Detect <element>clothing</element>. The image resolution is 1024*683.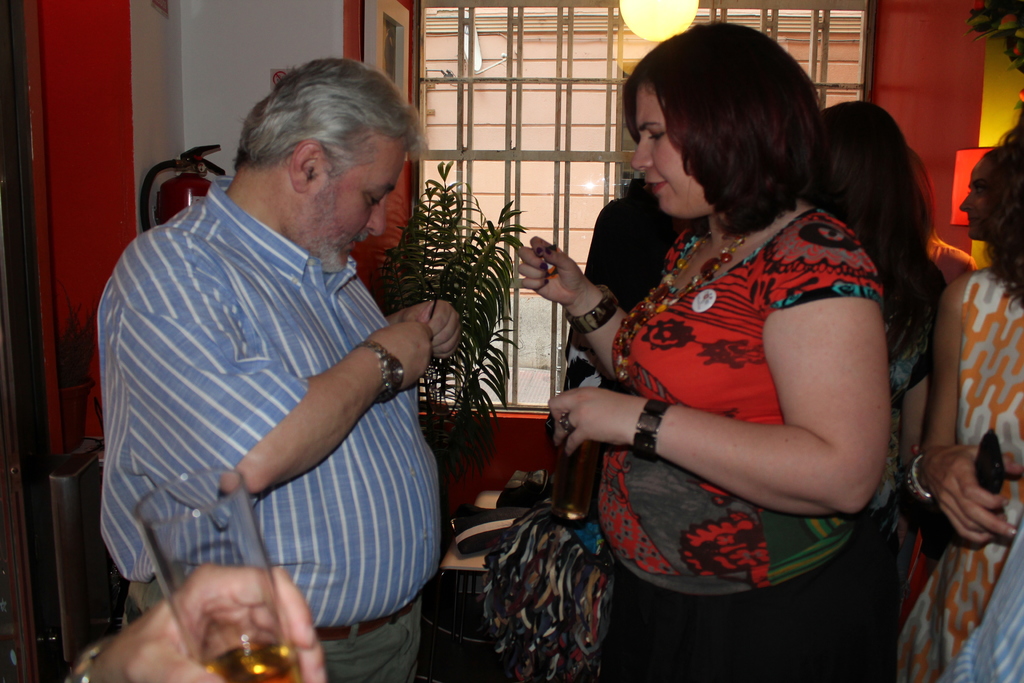
[590,194,888,682].
